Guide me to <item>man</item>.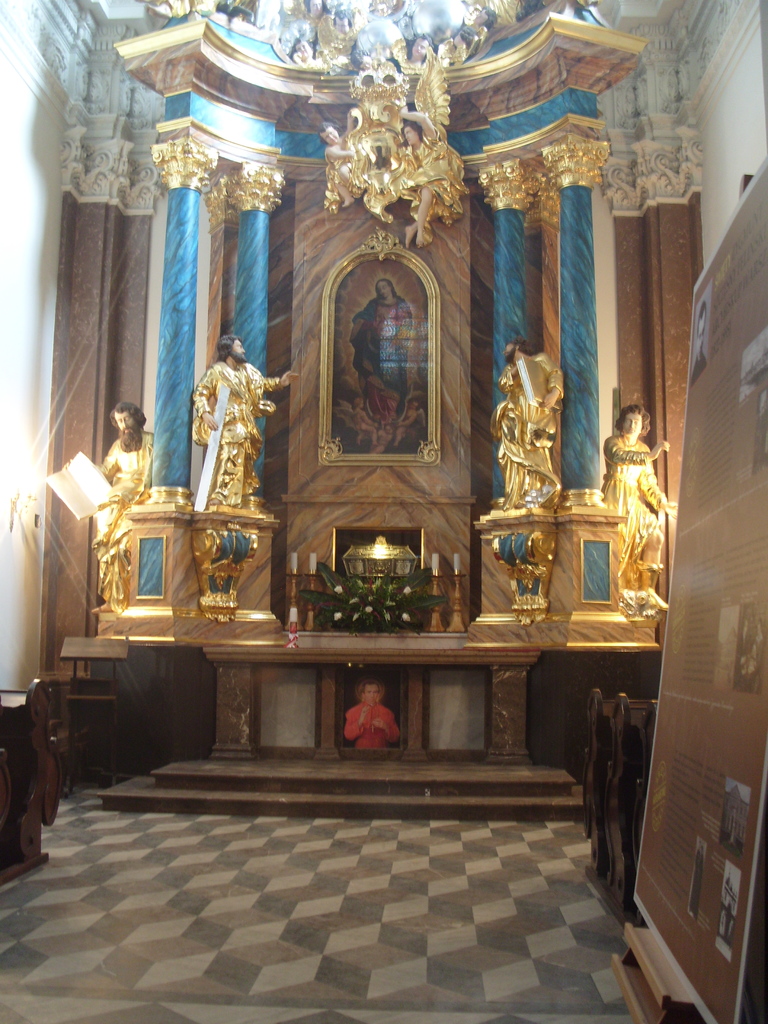
Guidance: Rect(346, 673, 401, 750).
